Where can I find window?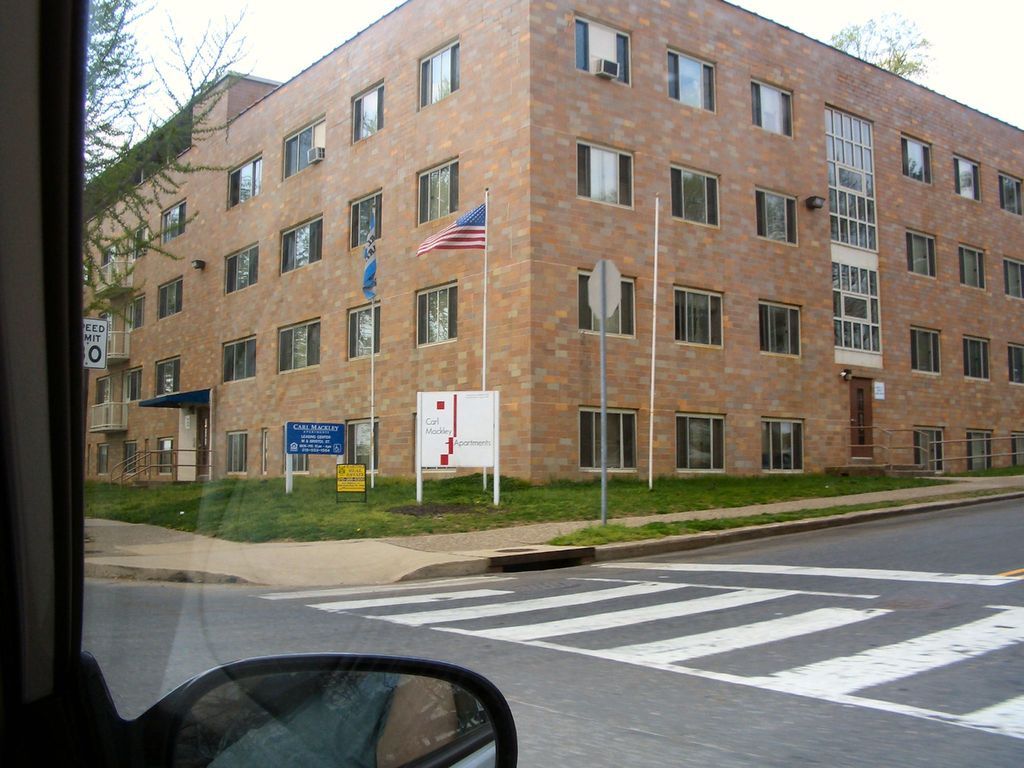
You can find it at box(909, 331, 939, 378).
